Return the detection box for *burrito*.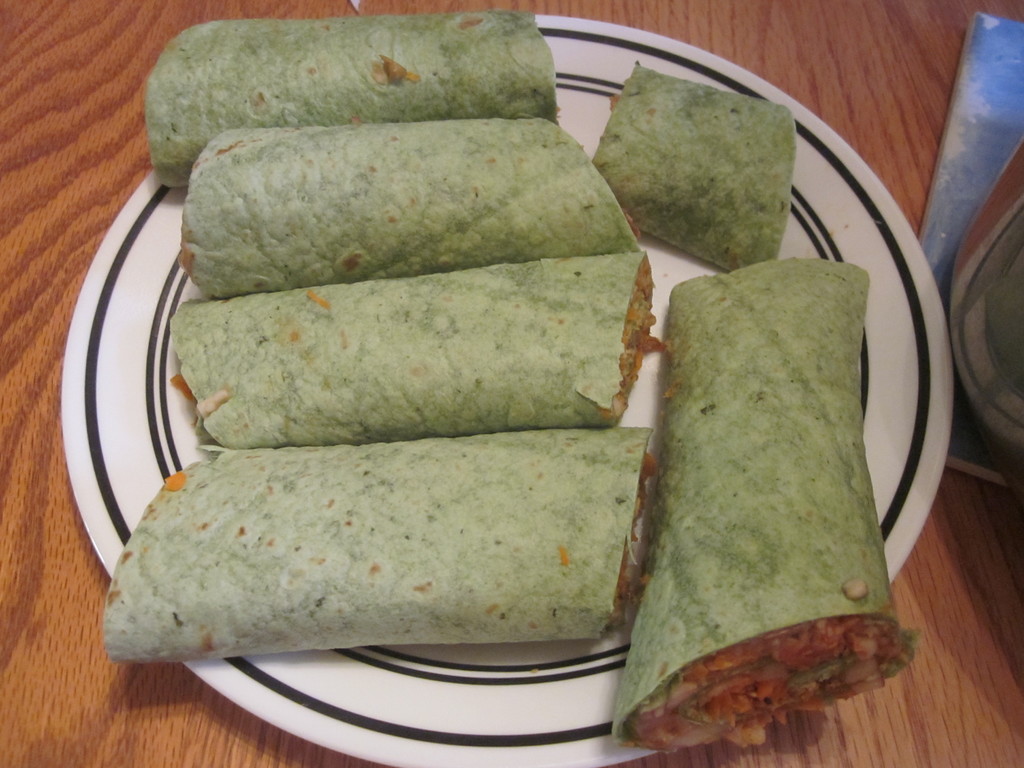
pyautogui.locateOnScreen(588, 57, 790, 273).
